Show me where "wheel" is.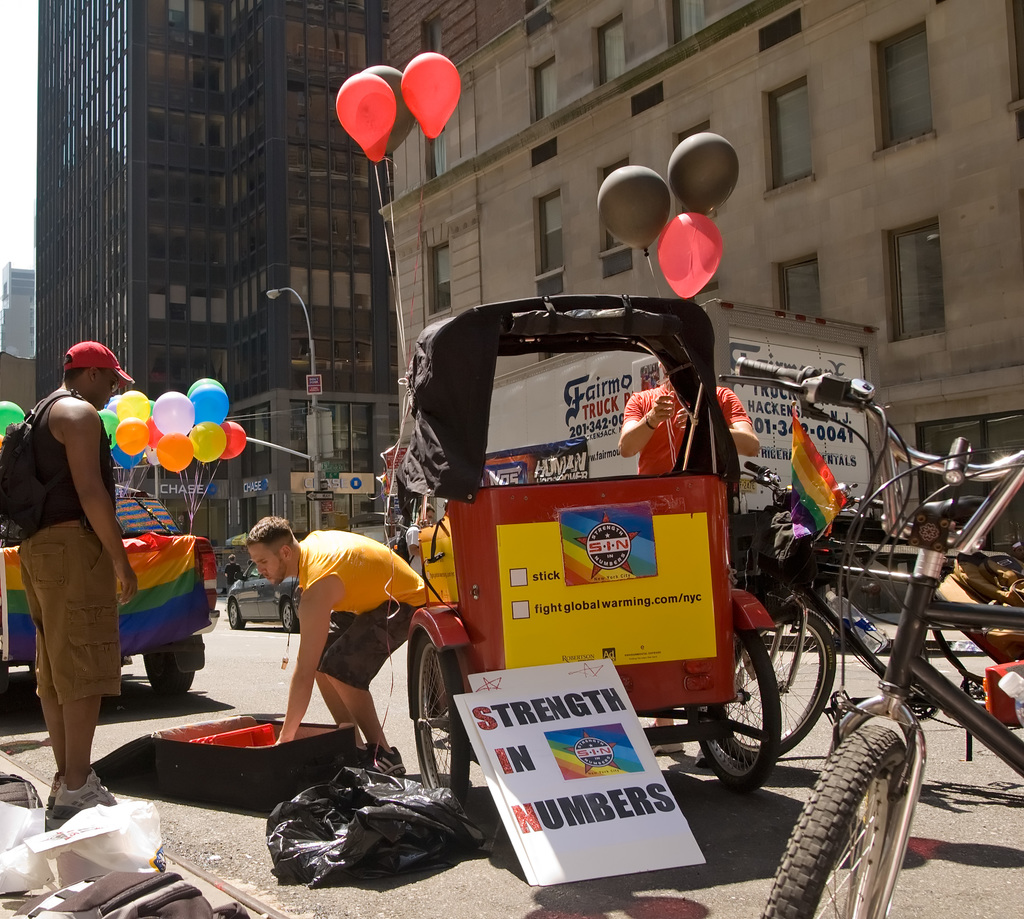
"wheel" is at (x1=712, y1=608, x2=836, y2=759).
